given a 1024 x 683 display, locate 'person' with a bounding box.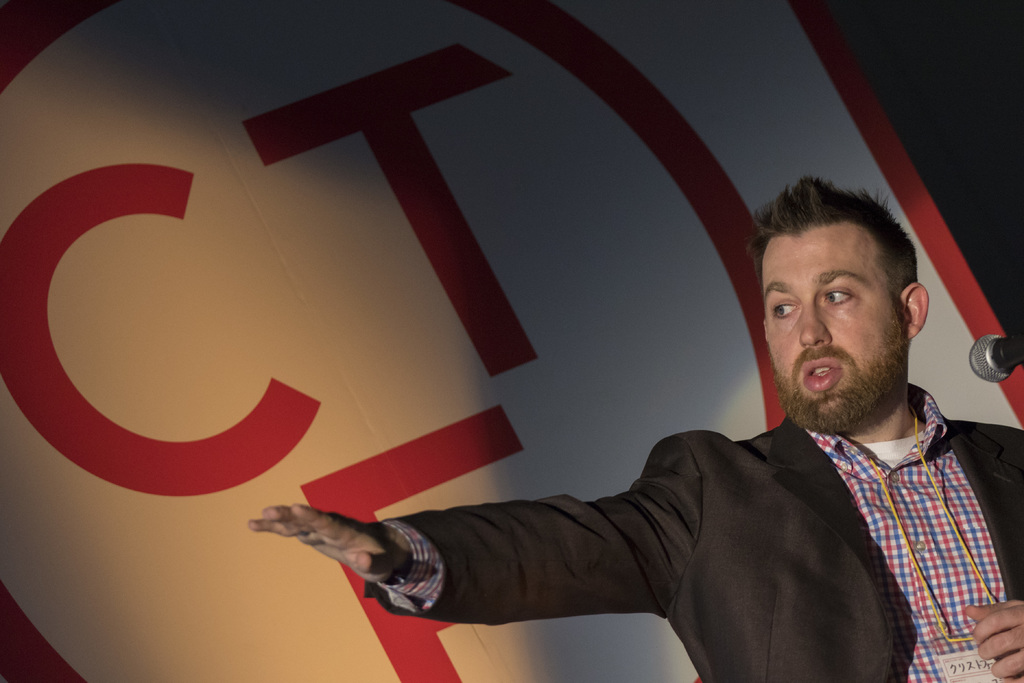
Located: x1=248, y1=176, x2=1023, y2=682.
